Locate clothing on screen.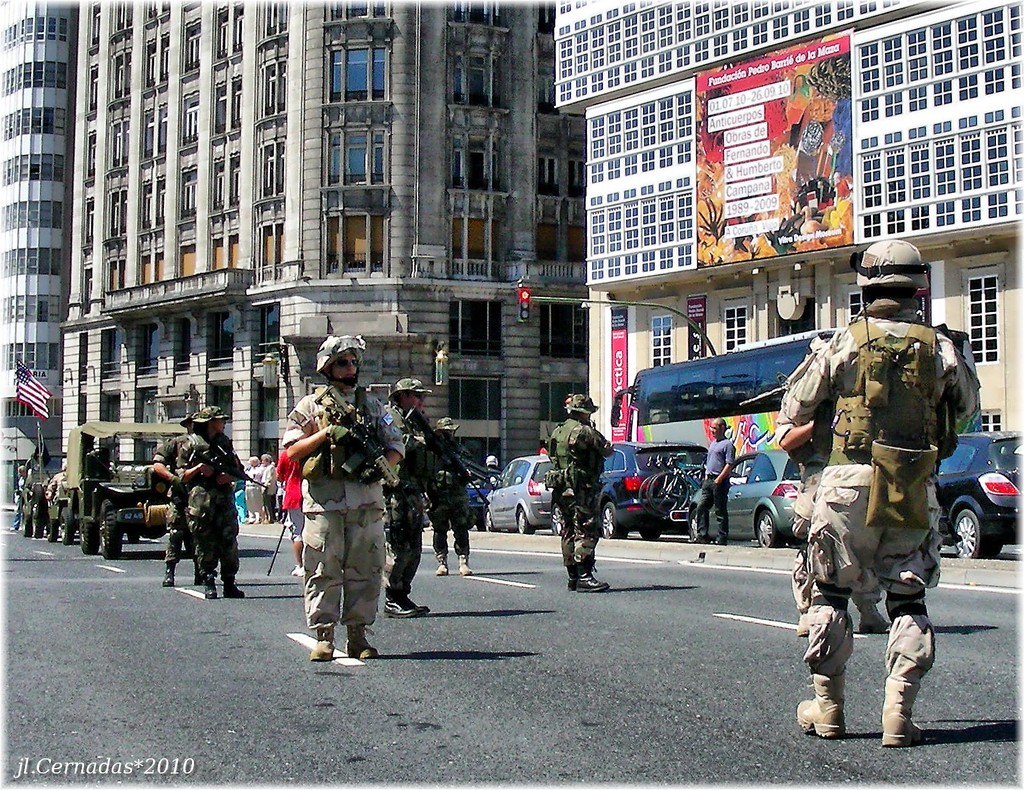
On screen at Rect(257, 462, 279, 513).
